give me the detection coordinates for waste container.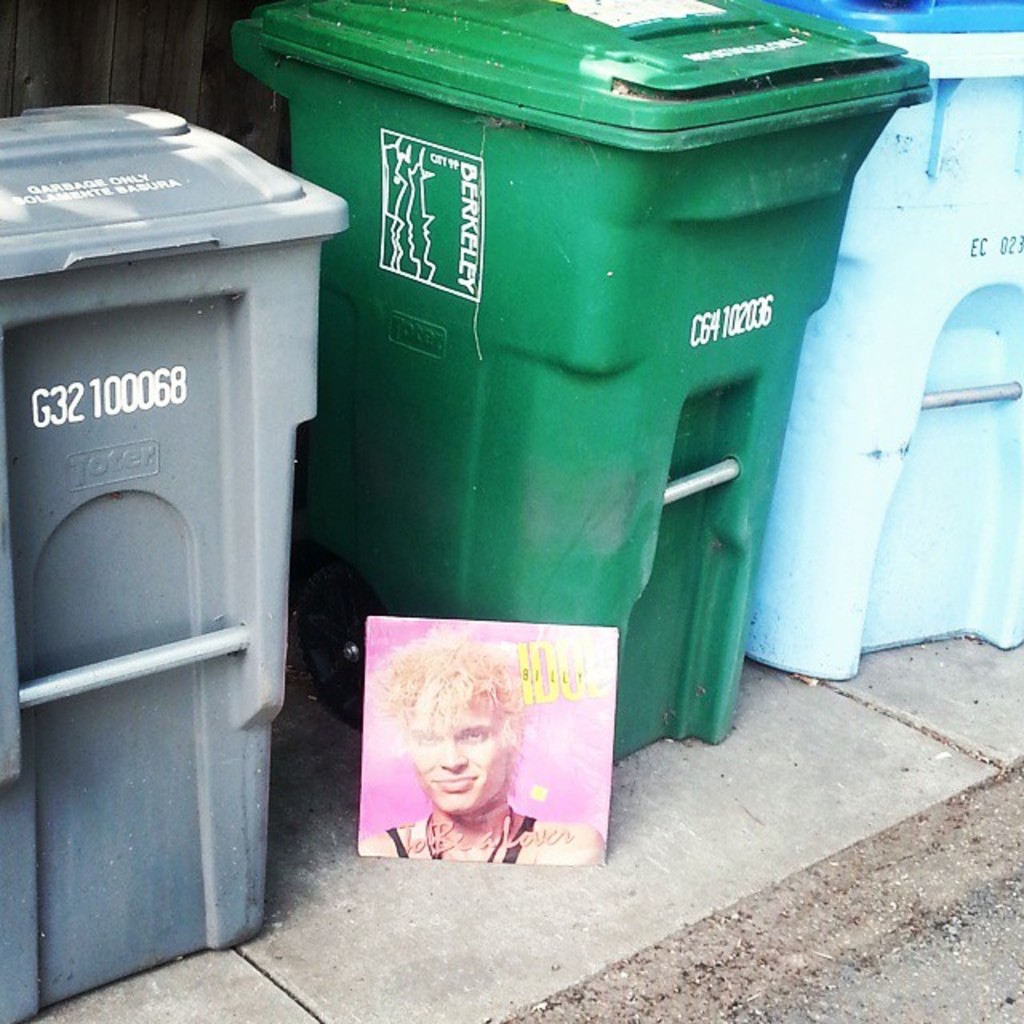
box(224, 0, 949, 773).
